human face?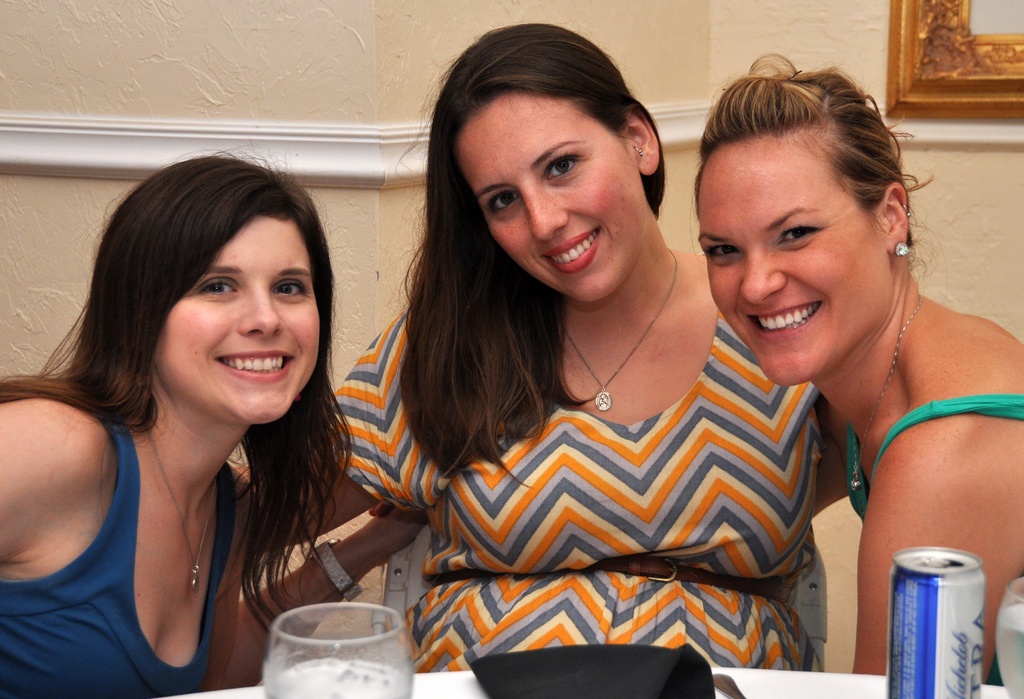
x1=454 y1=90 x2=646 y2=304
